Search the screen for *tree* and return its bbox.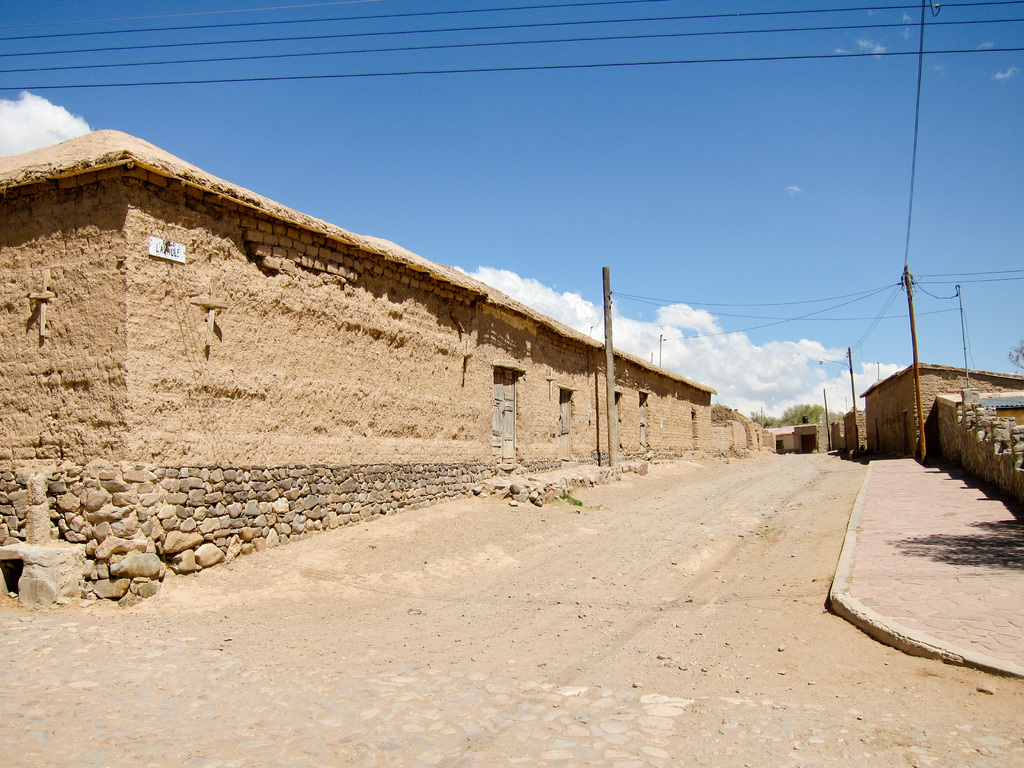
Found: locate(1004, 339, 1023, 373).
